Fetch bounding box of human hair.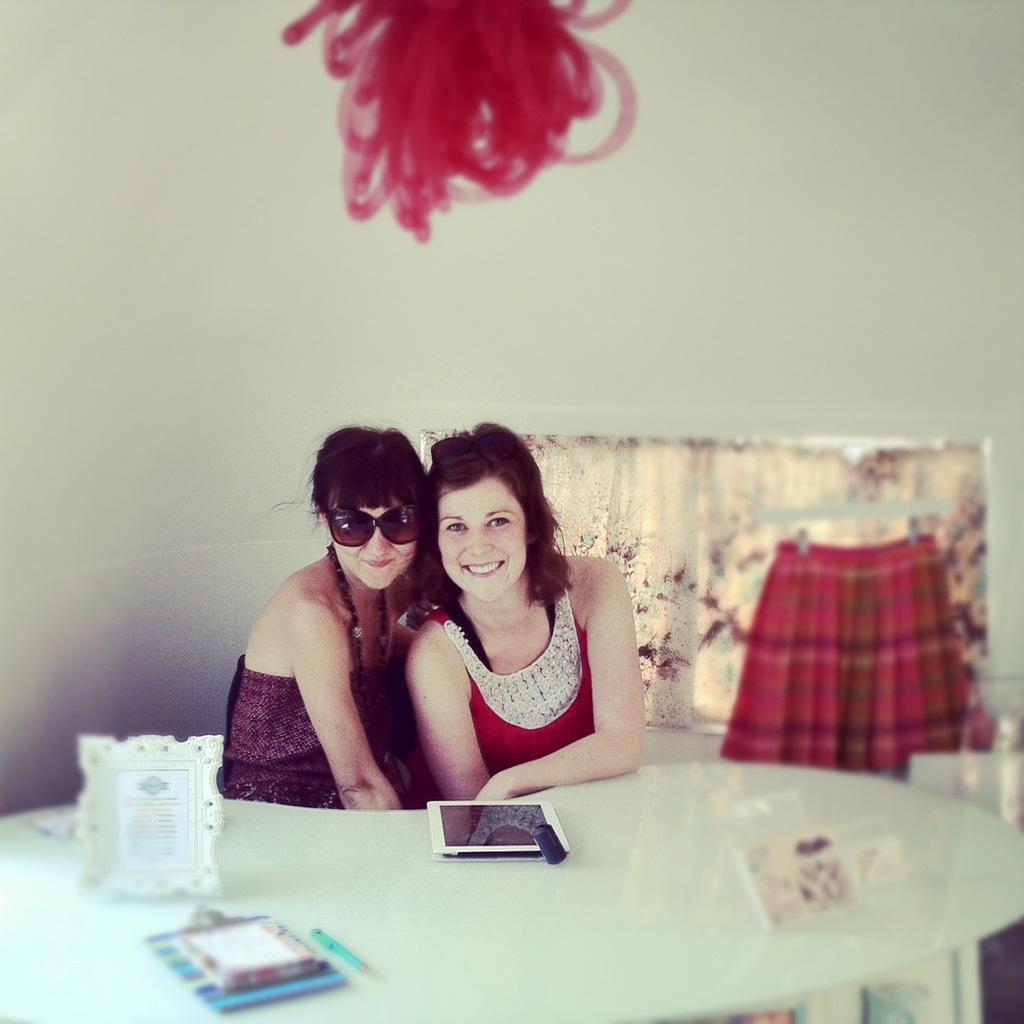
Bbox: [400, 415, 573, 612].
